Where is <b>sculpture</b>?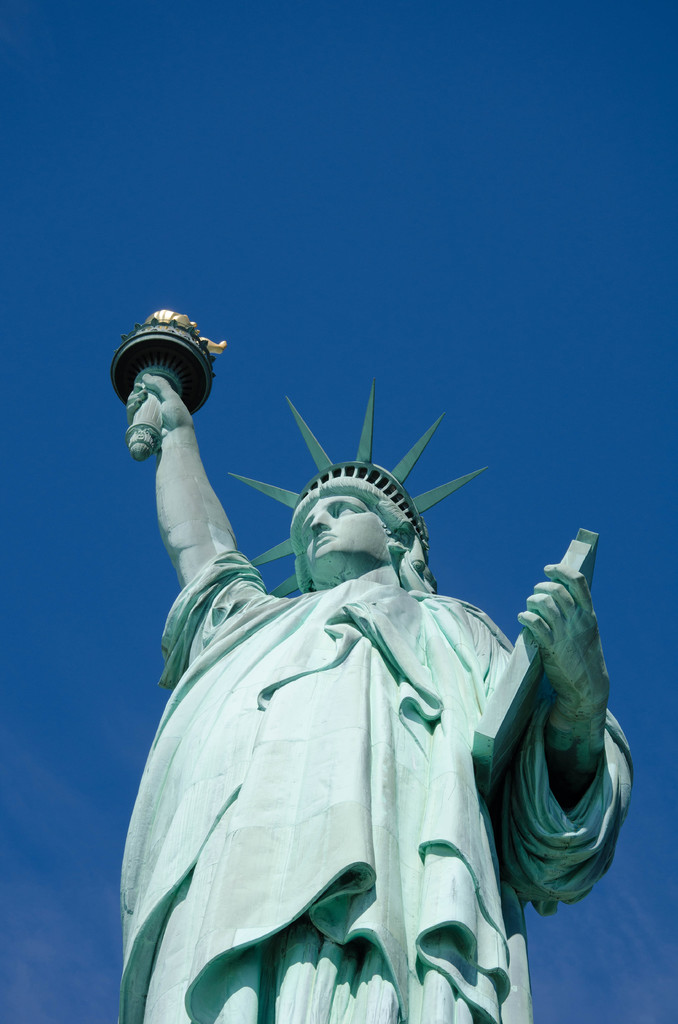
[107,300,643,1023].
